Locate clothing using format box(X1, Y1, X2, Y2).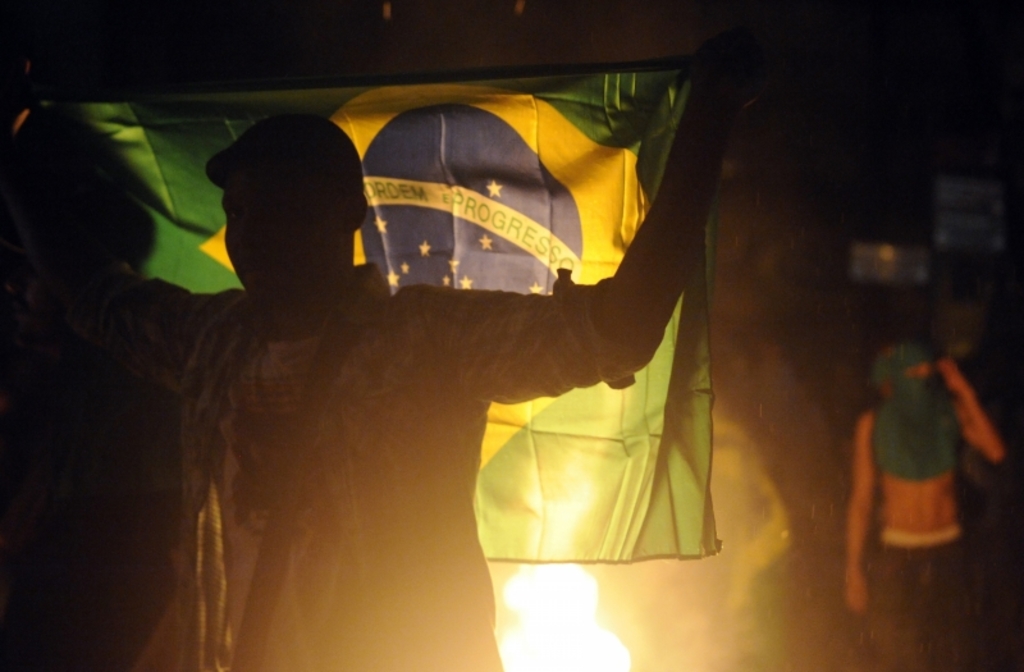
box(133, 275, 639, 671).
